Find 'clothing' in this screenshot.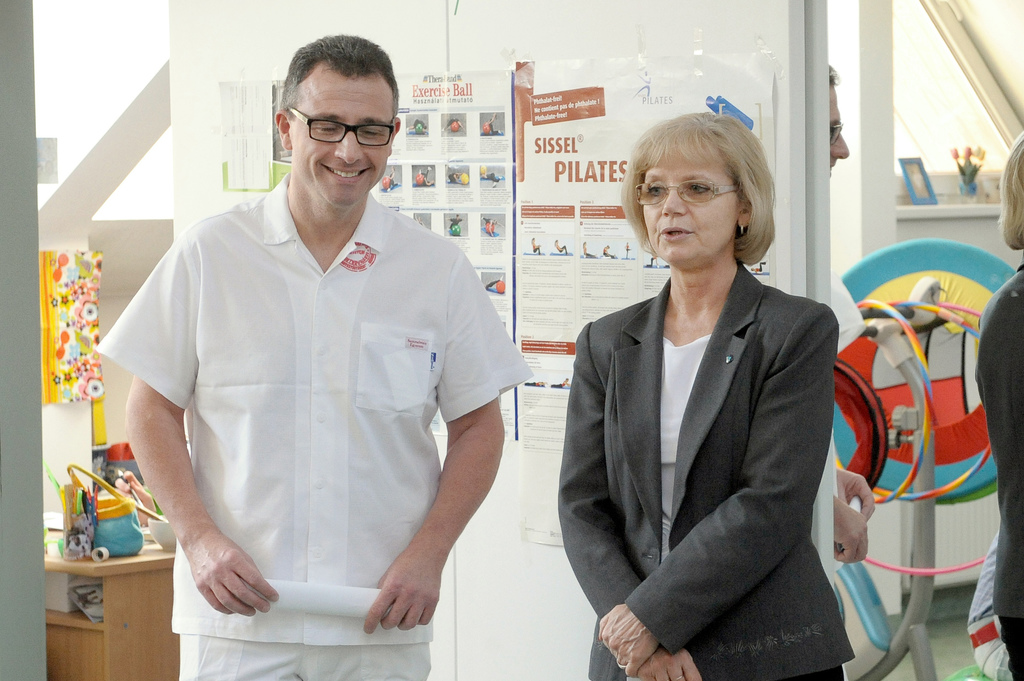
The bounding box for 'clothing' is (left=391, top=171, right=395, bottom=186).
